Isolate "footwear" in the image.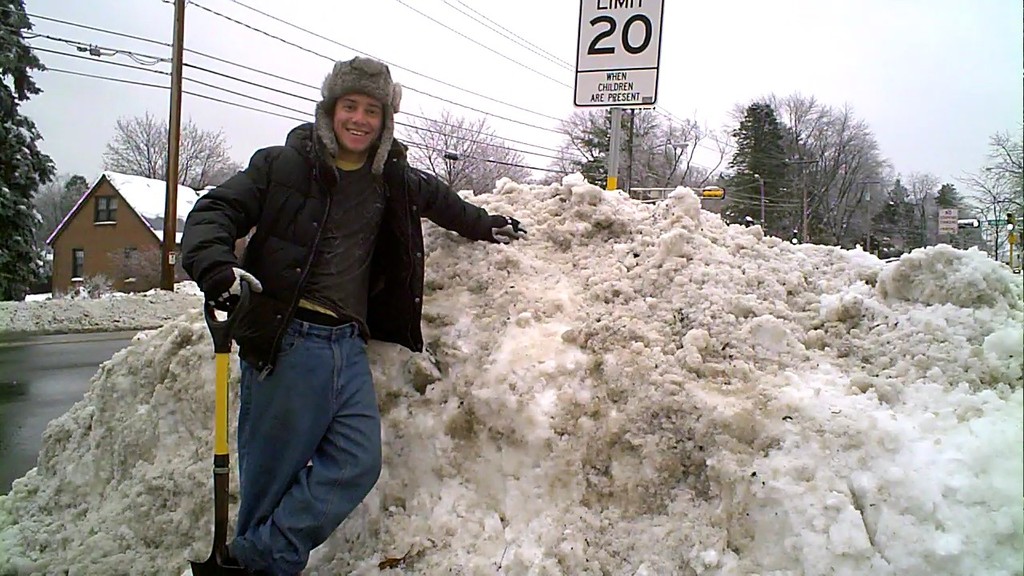
Isolated region: [left=213, top=546, right=241, bottom=575].
